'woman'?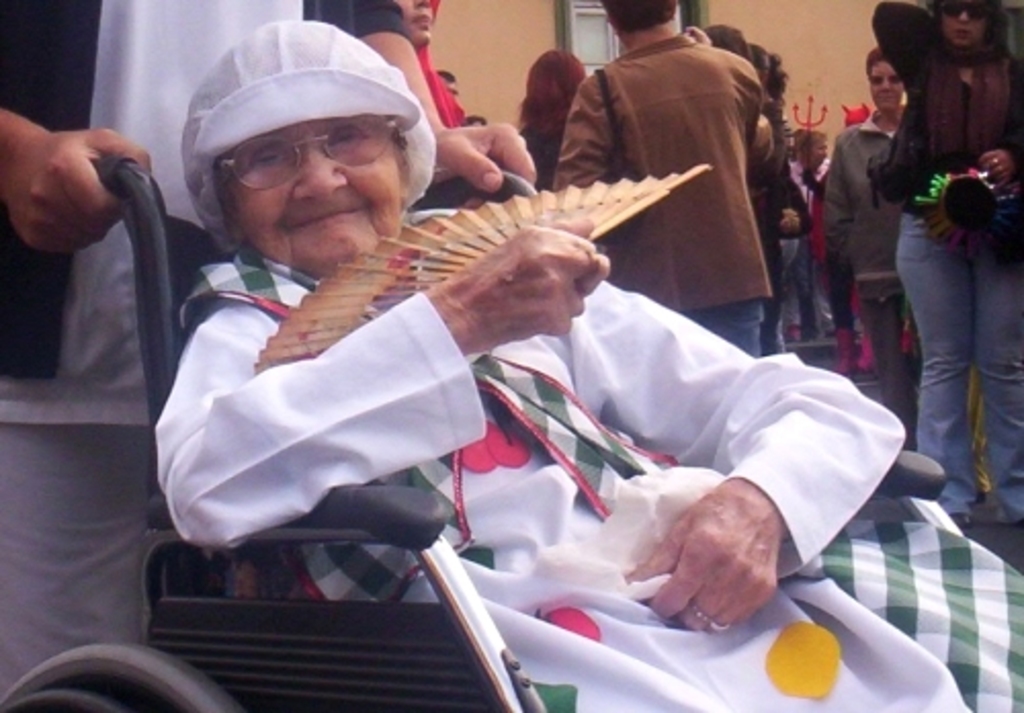
box(145, 12, 1022, 711)
